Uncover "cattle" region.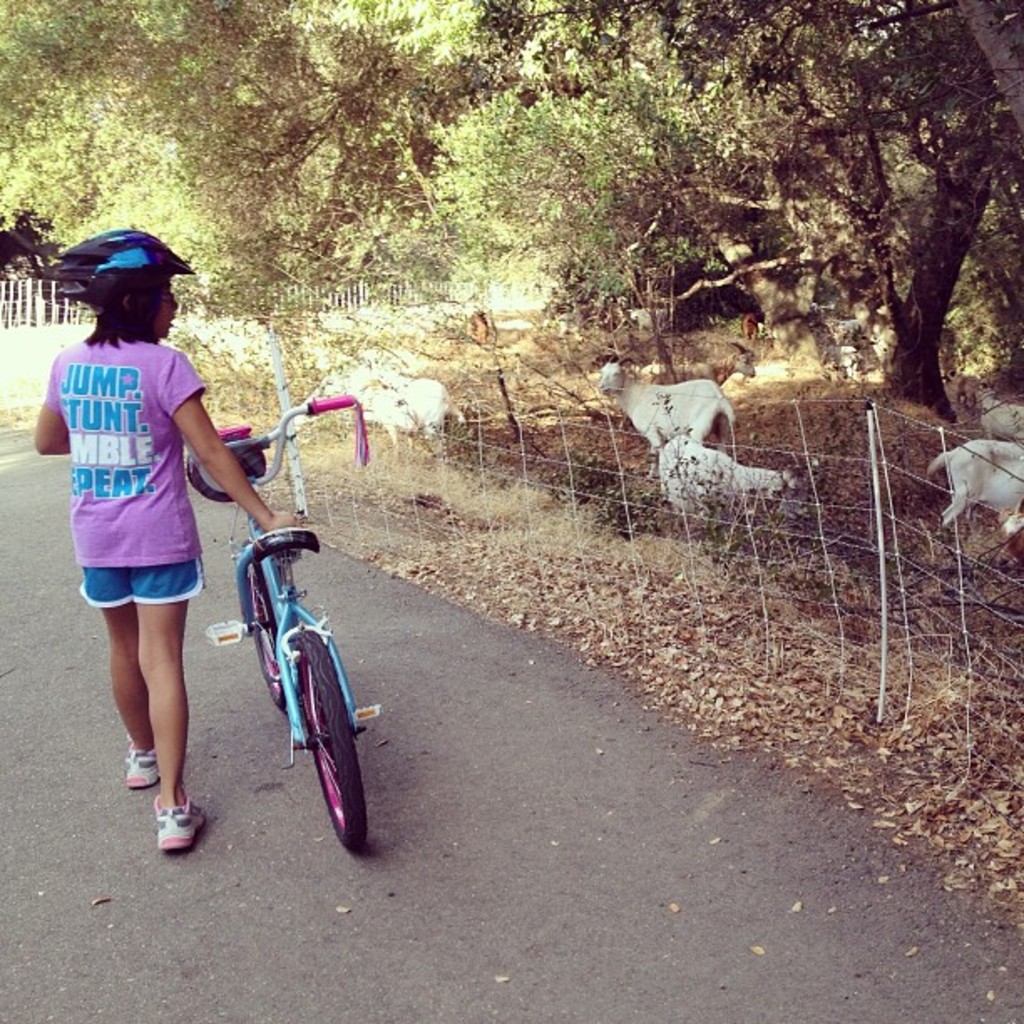
Uncovered: rect(659, 438, 812, 519).
